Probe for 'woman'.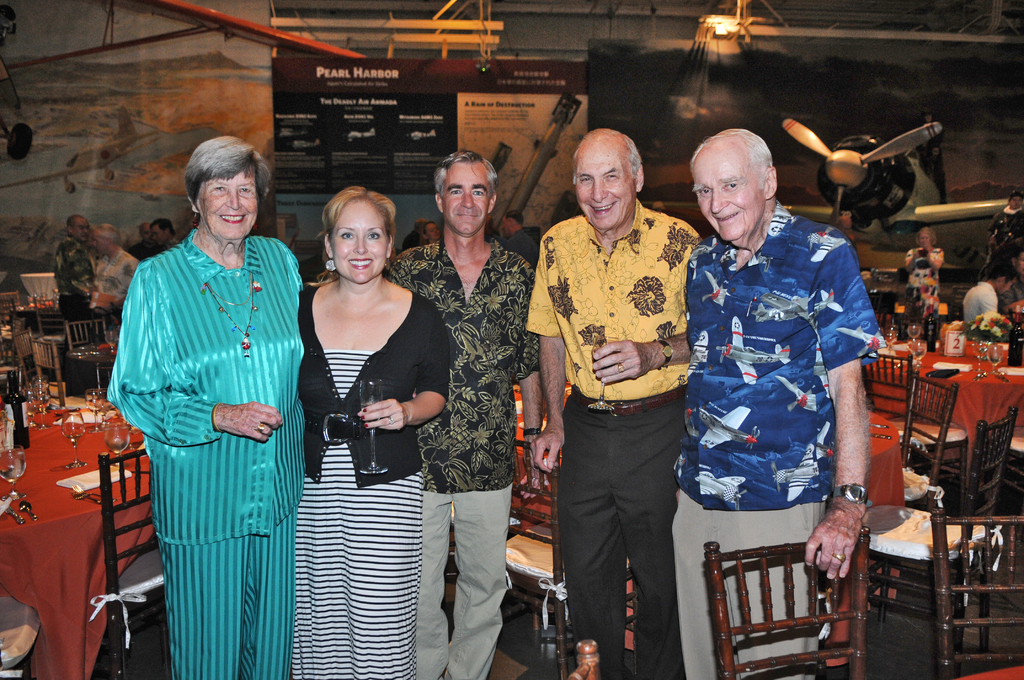
Probe result: x1=280 y1=187 x2=449 y2=679.
